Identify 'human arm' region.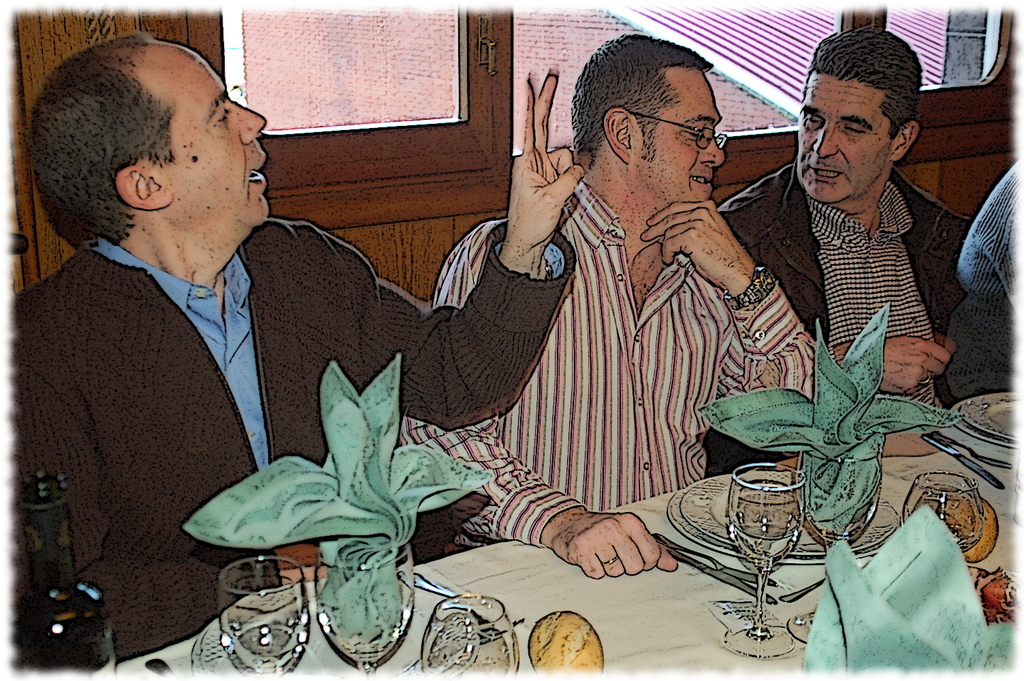
Region: box=[730, 180, 955, 411].
